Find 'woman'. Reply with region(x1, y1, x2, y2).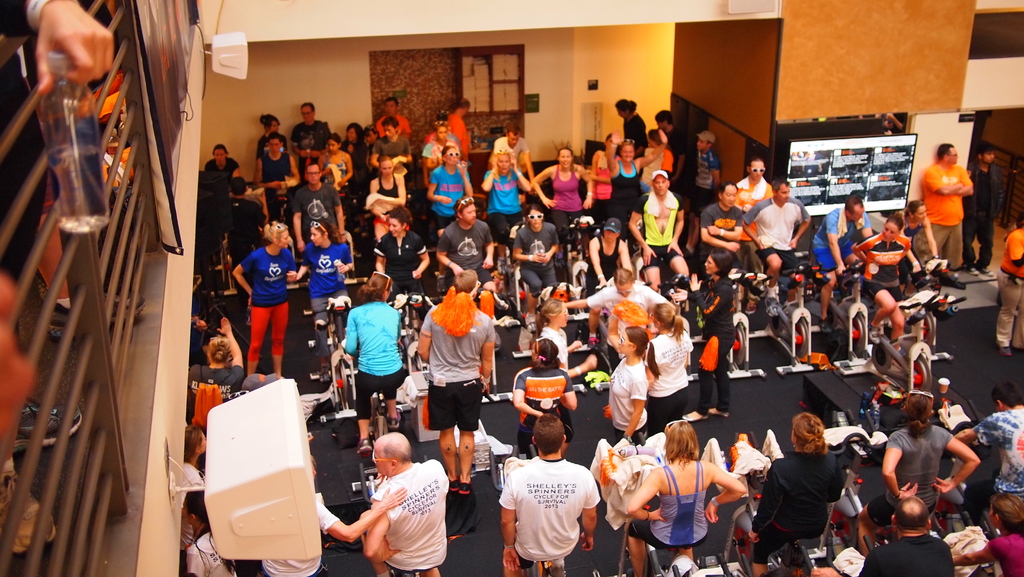
region(669, 248, 736, 424).
